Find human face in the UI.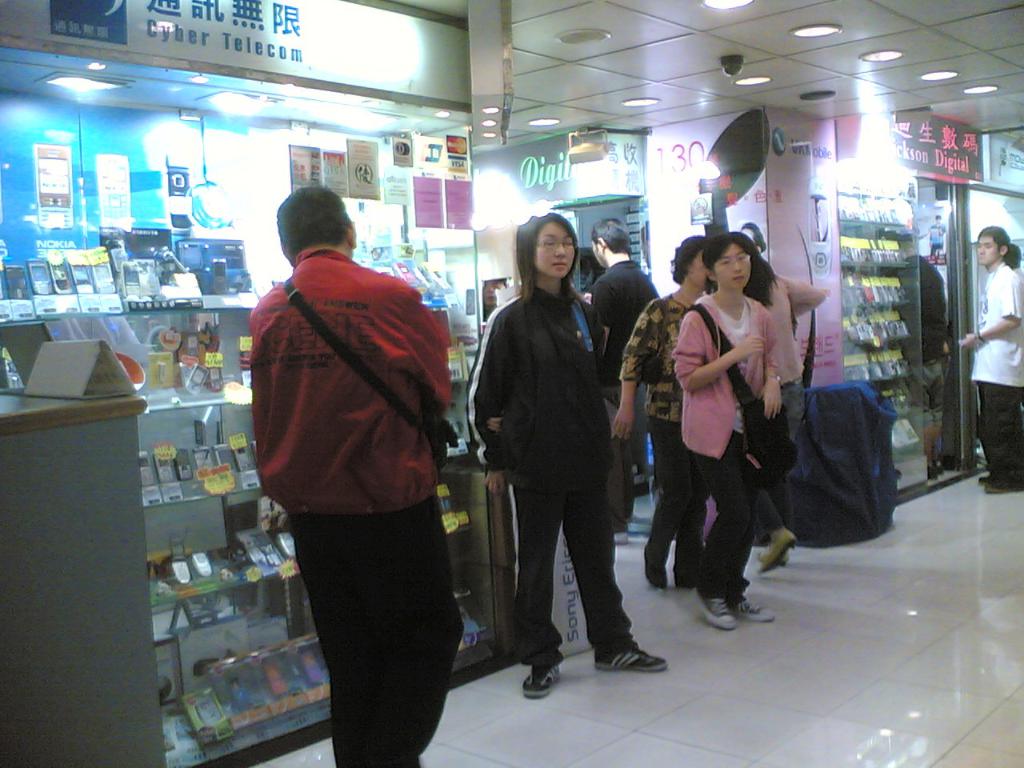
UI element at x1=691 y1=246 x2=713 y2=292.
